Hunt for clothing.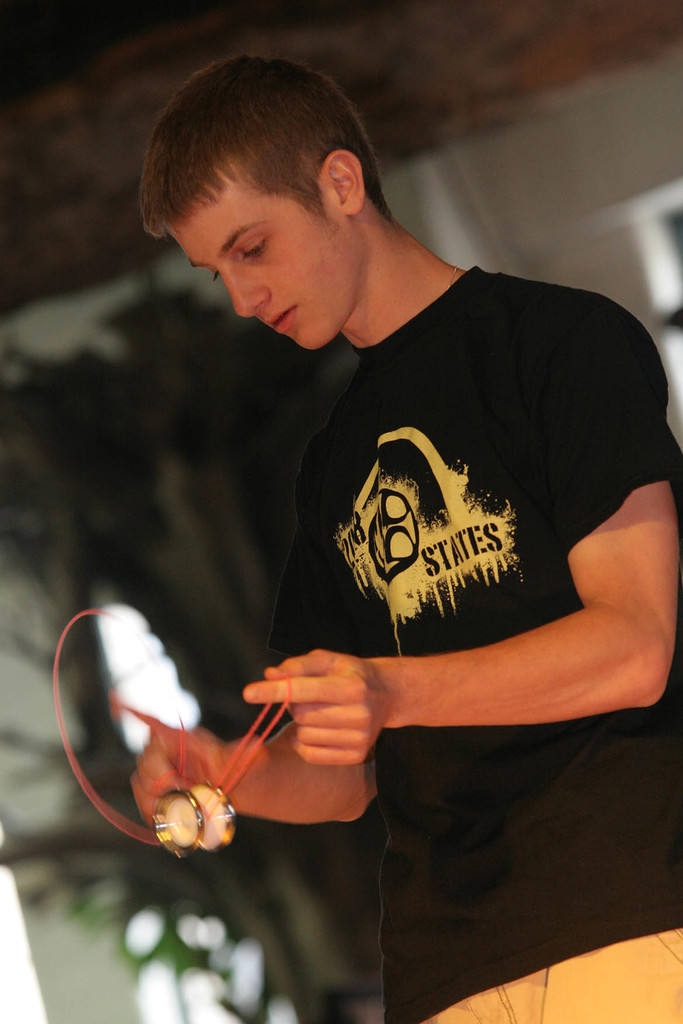
Hunted down at (210, 234, 645, 829).
